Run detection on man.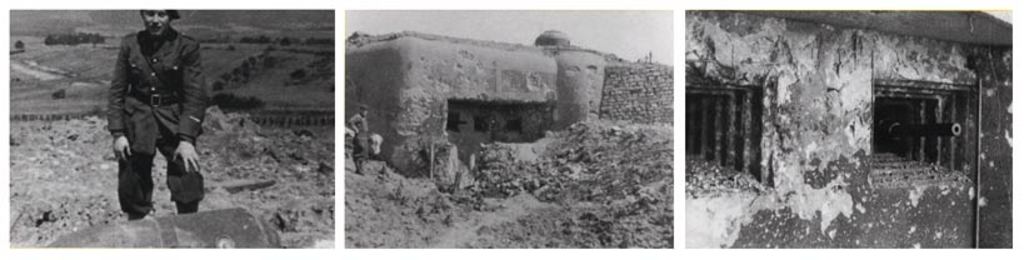
Result: [x1=348, y1=103, x2=375, y2=180].
